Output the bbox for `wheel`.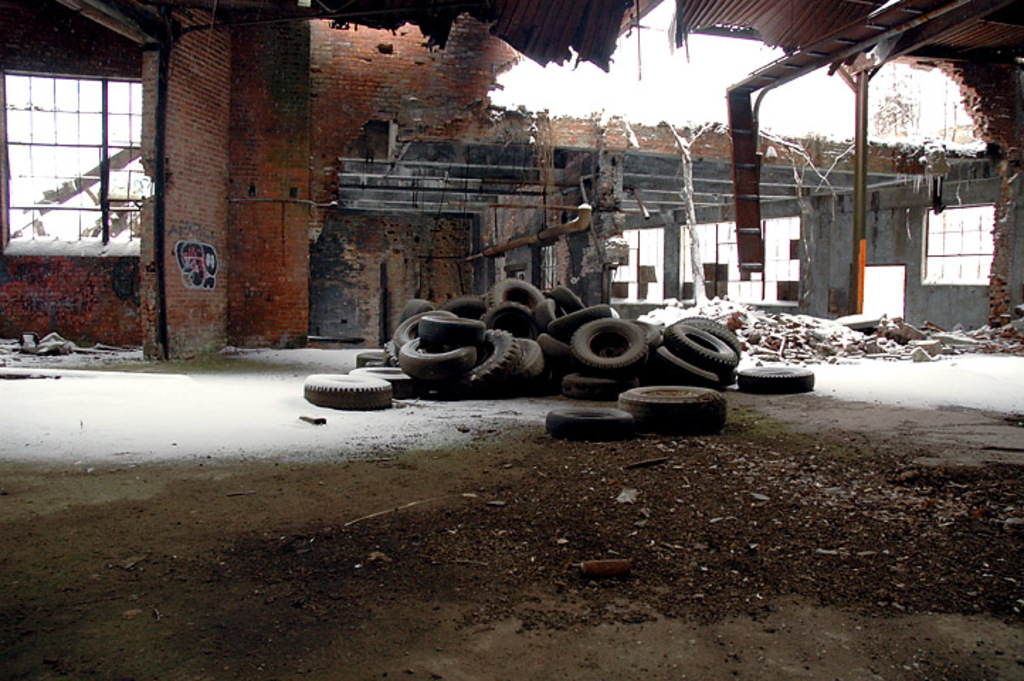
select_region(542, 302, 560, 336).
